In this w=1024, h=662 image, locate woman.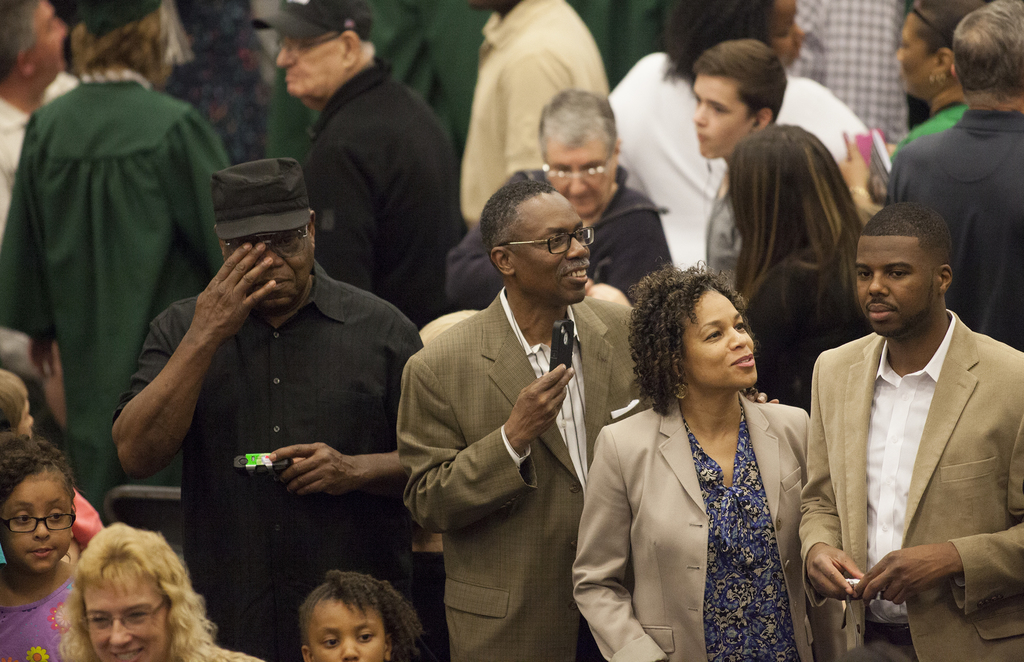
Bounding box: 587/264/831/660.
